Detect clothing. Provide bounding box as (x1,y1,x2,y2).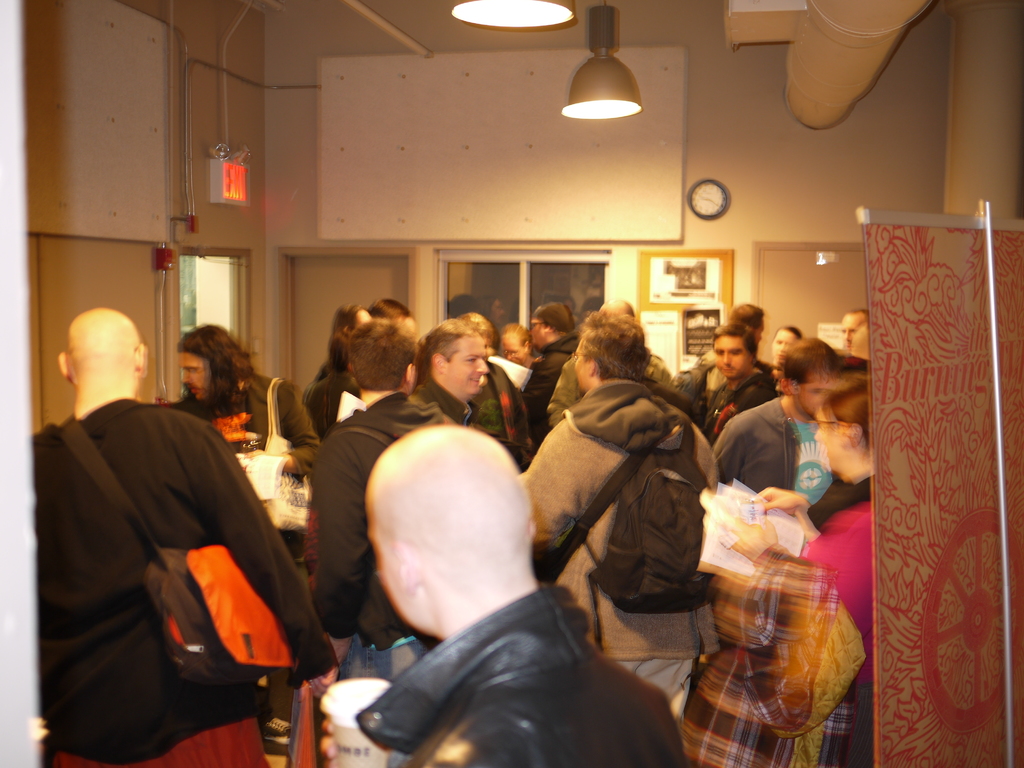
(703,371,766,447).
